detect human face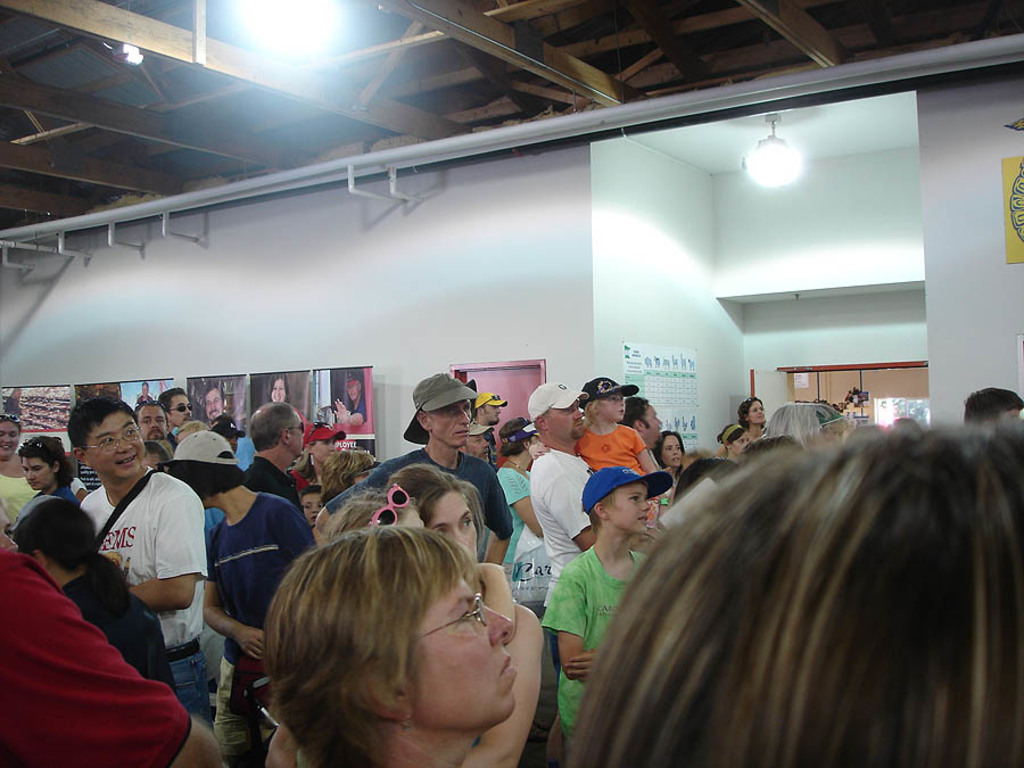
Rect(825, 427, 844, 440)
